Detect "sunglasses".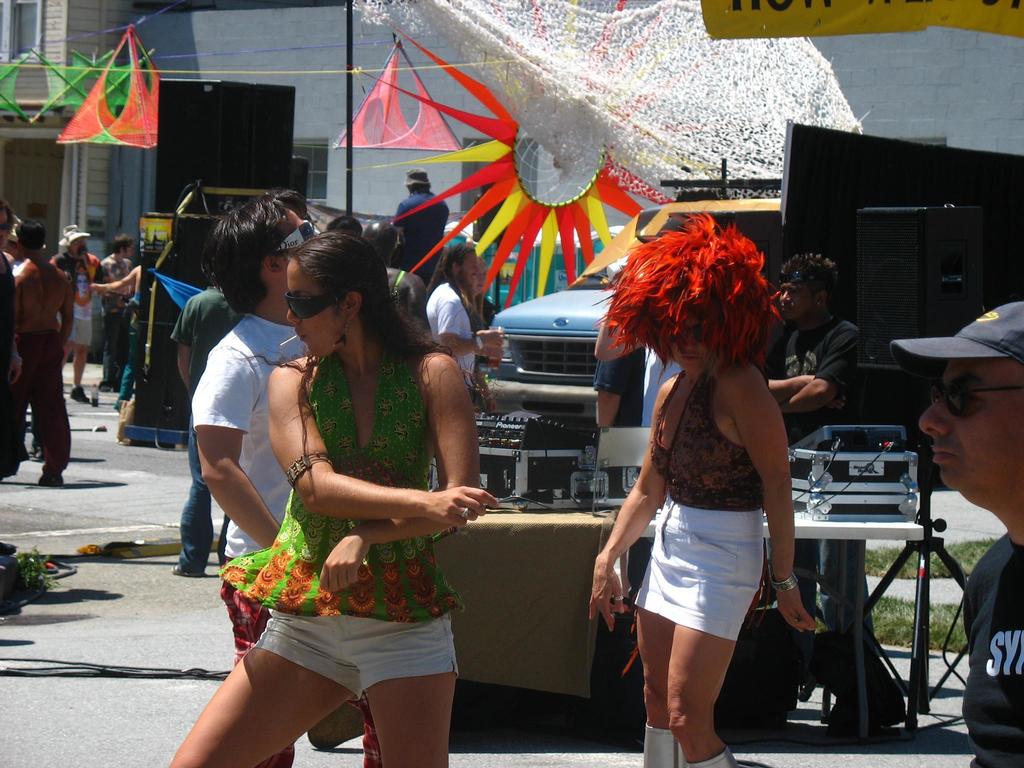
Detected at bbox=[276, 221, 318, 254].
